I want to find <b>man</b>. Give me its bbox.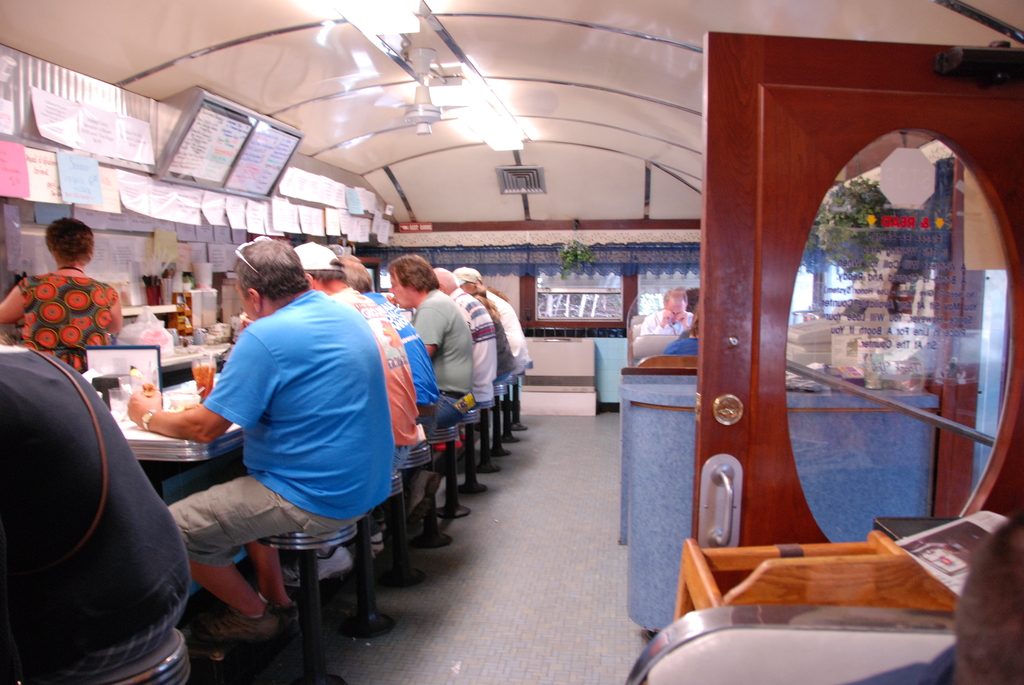
l=460, t=269, r=515, b=375.
